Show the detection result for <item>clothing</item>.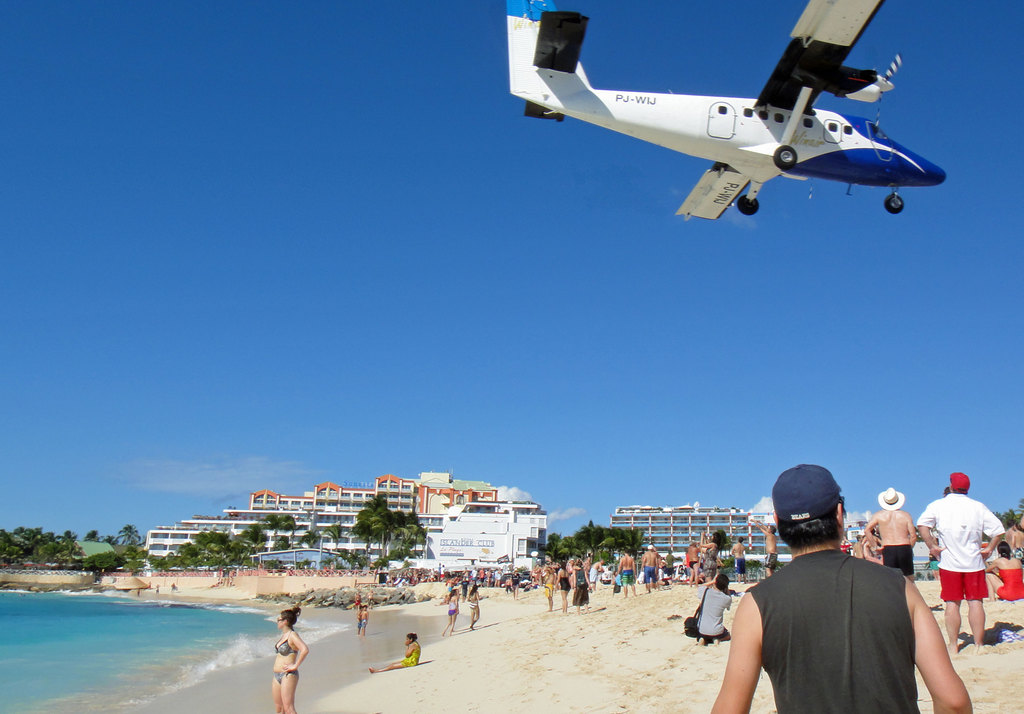
[x1=764, y1=551, x2=780, y2=569].
